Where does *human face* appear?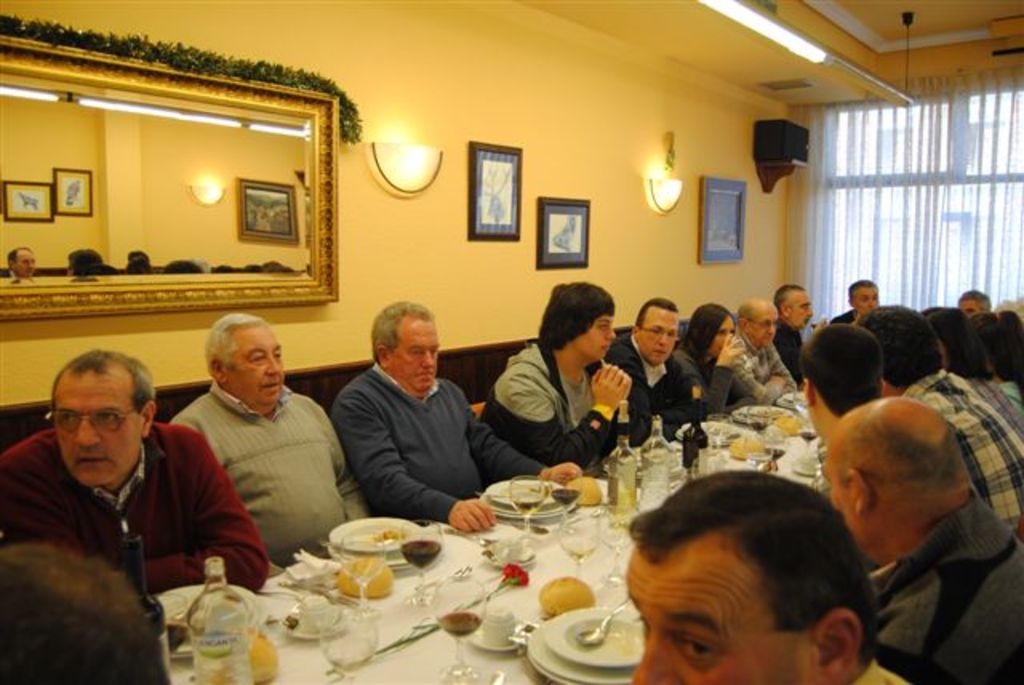
Appears at bbox=(390, 318, 448, 397).
